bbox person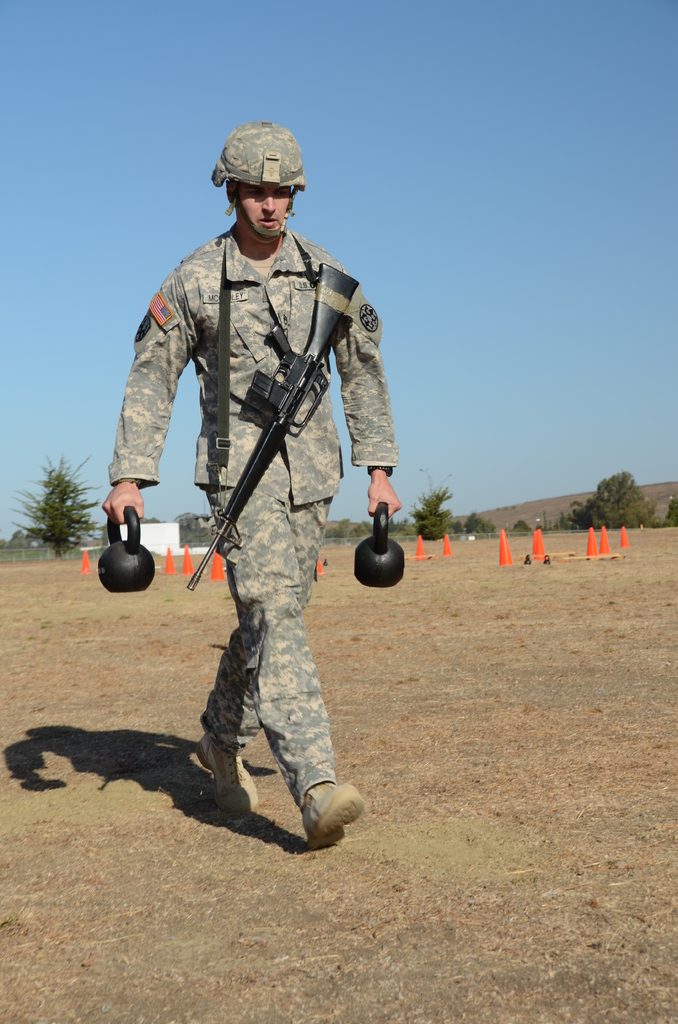
left=94, top=121, right=405, bottom=847
